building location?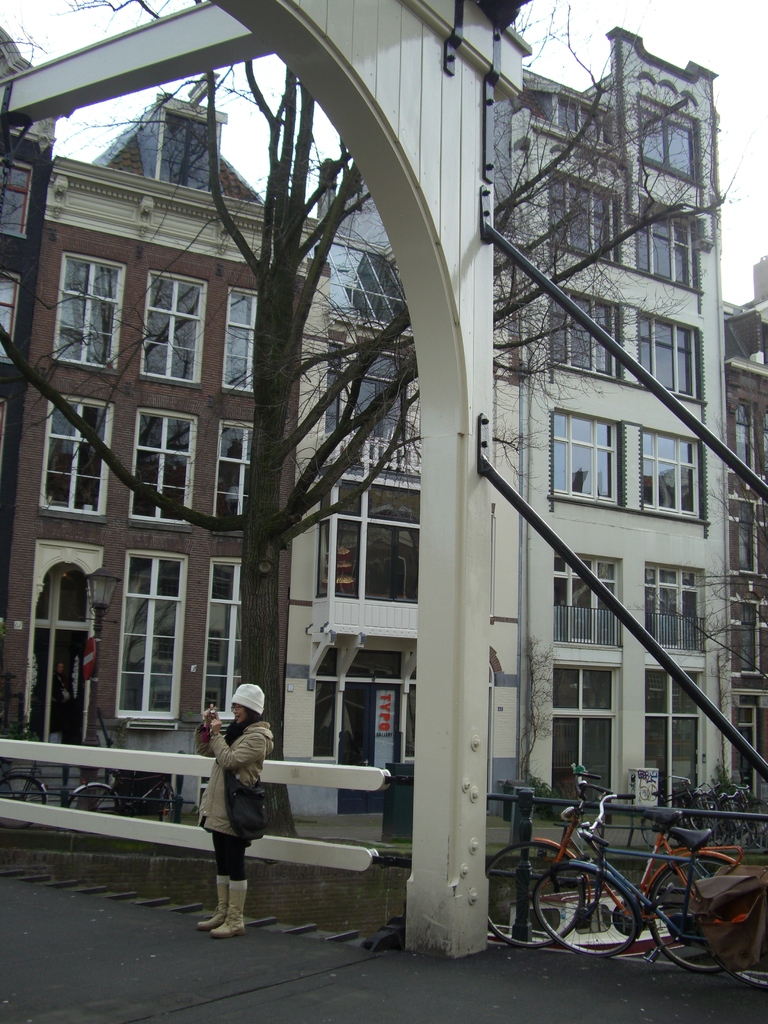
x1=307 y1=29 x2=723 y2=806
